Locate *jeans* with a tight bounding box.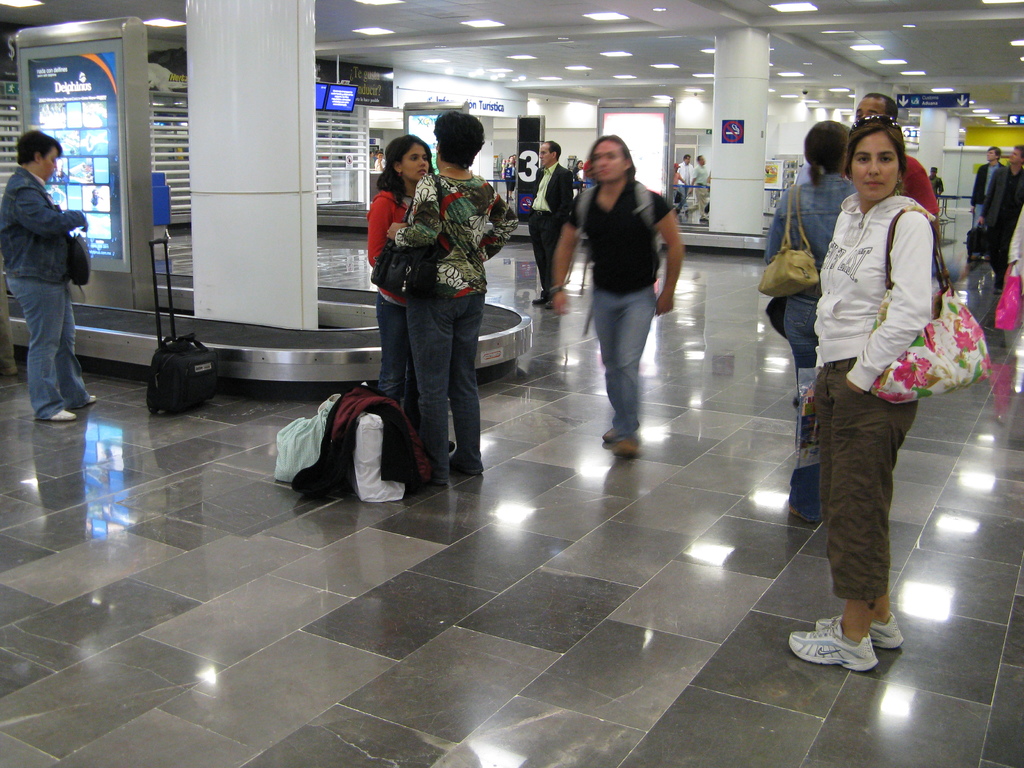
bbox(4, 275, 96, 429).
